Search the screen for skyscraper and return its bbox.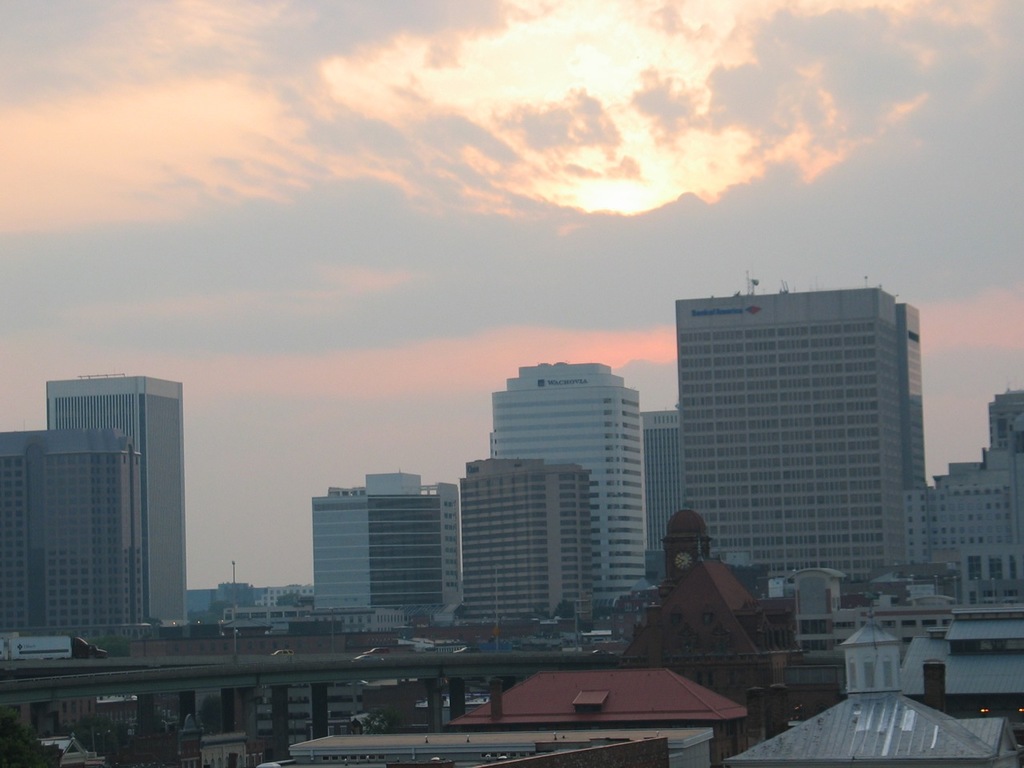
Found: Rect(305, 470, 465, 614).
